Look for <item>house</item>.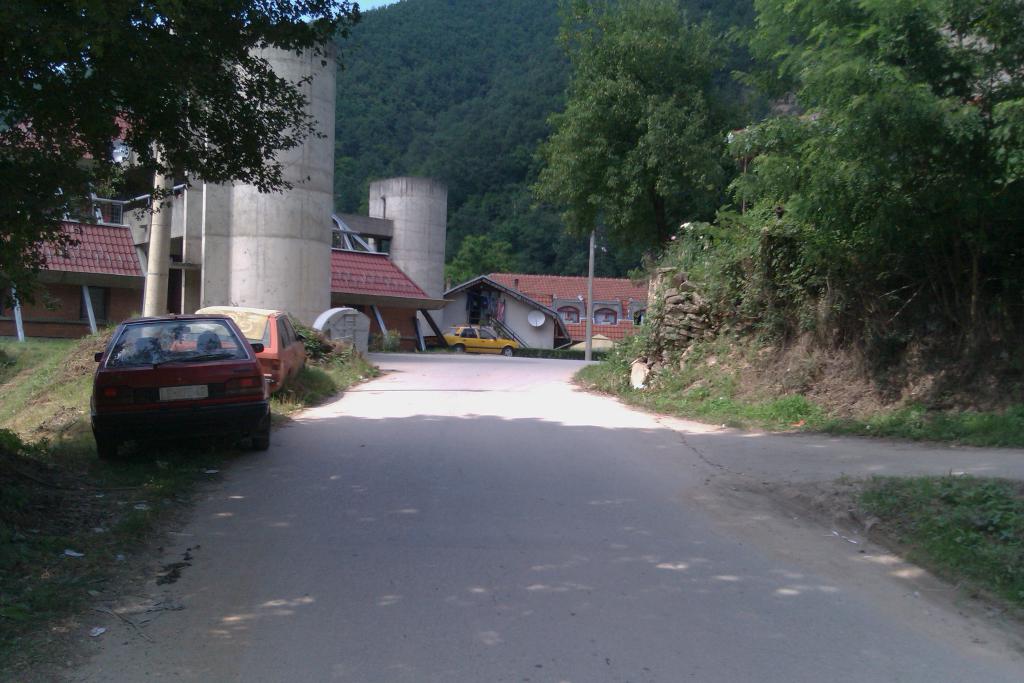
Found: 414:249:643:352.
